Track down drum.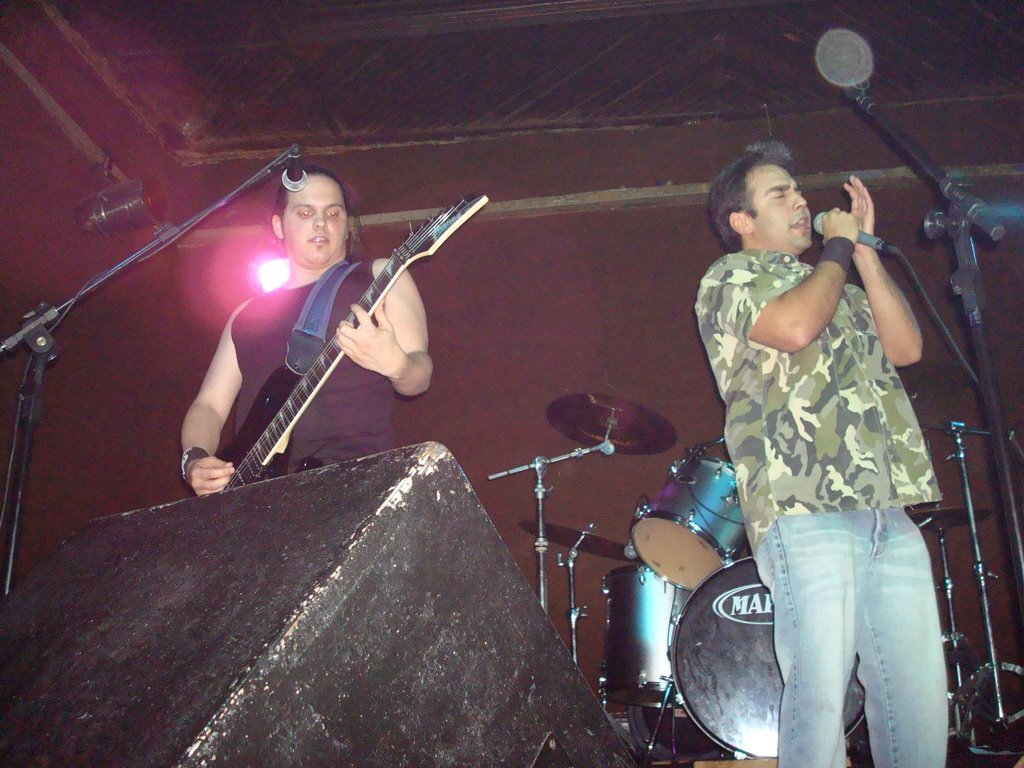
Tracked to l=669, t=557, r=866, b=759.
